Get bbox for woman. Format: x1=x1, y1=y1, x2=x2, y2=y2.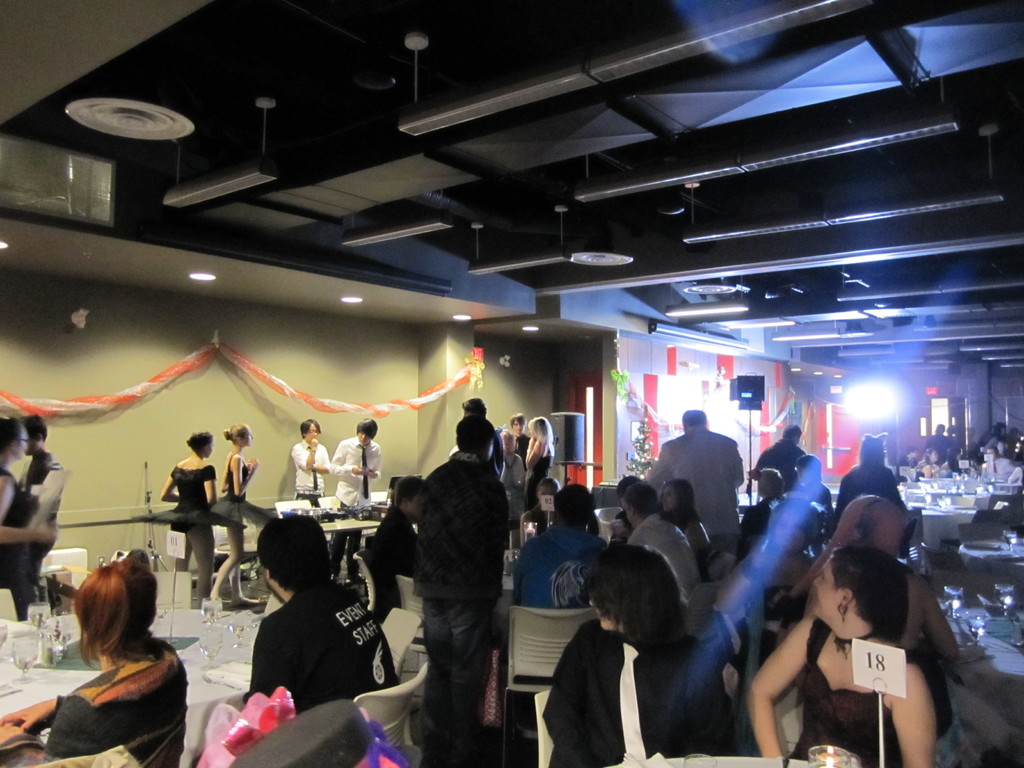
x1=161, y1=433, x2=218, y2=601.
